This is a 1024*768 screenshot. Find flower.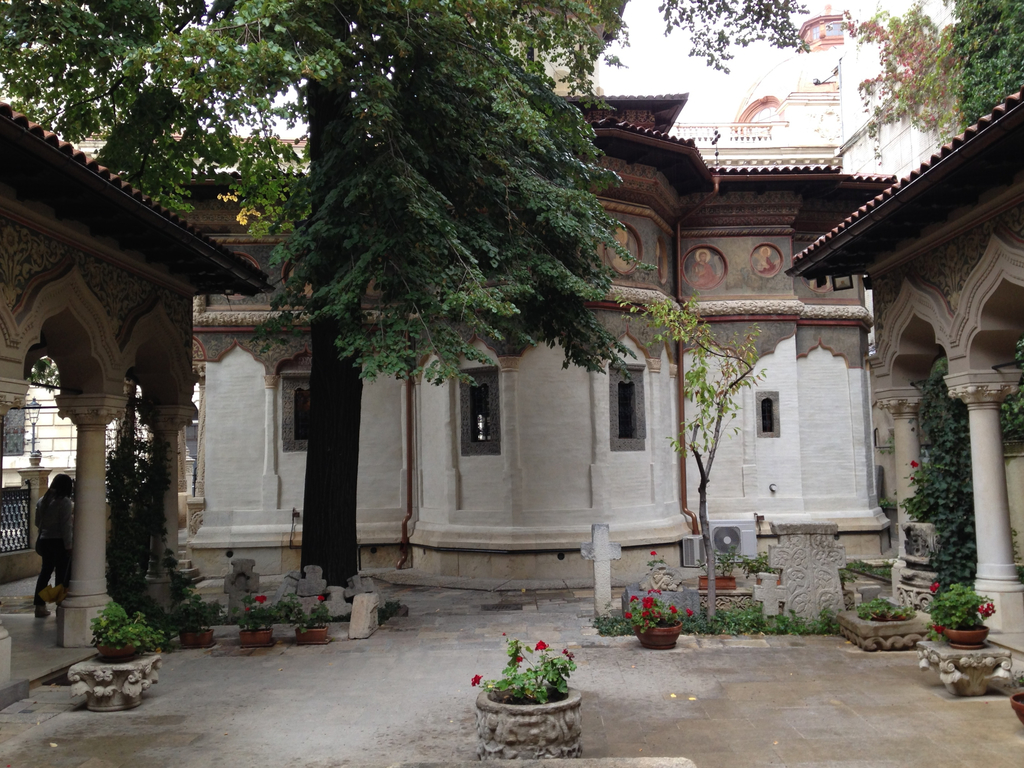
Bounding box: {"left": 655, "top": 611, "right": 663, "bottom": 622}.
